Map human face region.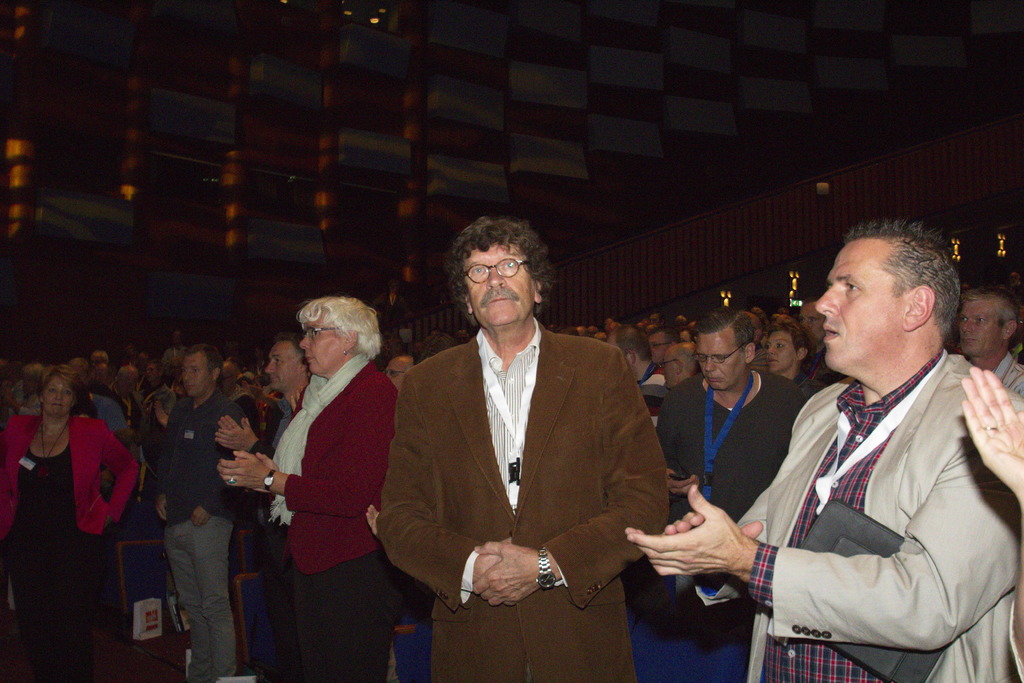
Mapped to Rect(817, 243, 908, 368).
